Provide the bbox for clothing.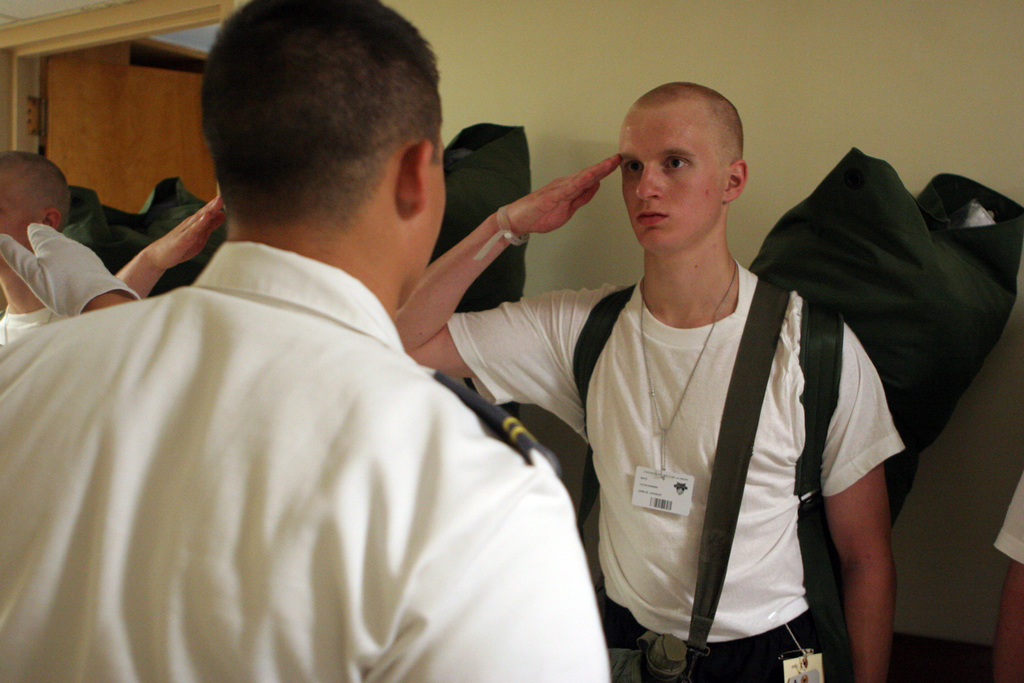
detection(993, 468, 1023, 565).
